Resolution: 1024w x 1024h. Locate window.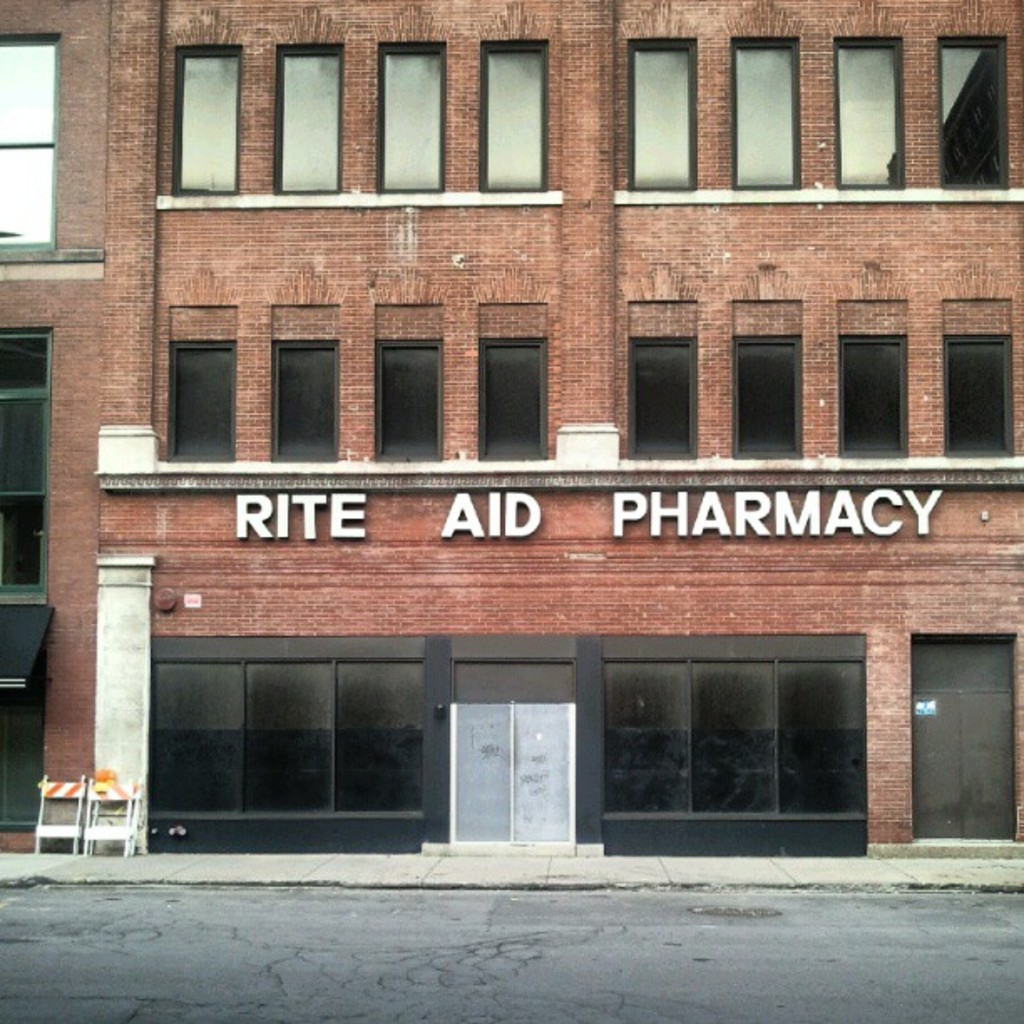
833,33,900,197.
